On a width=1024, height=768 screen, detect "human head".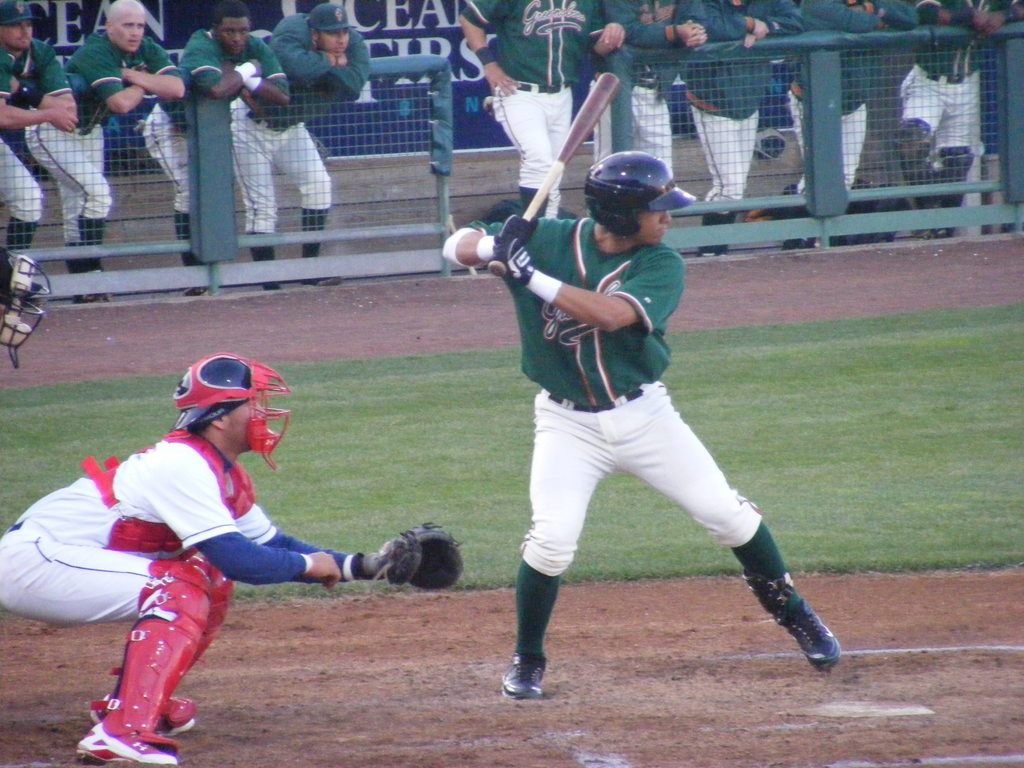
310 3 350 58.
